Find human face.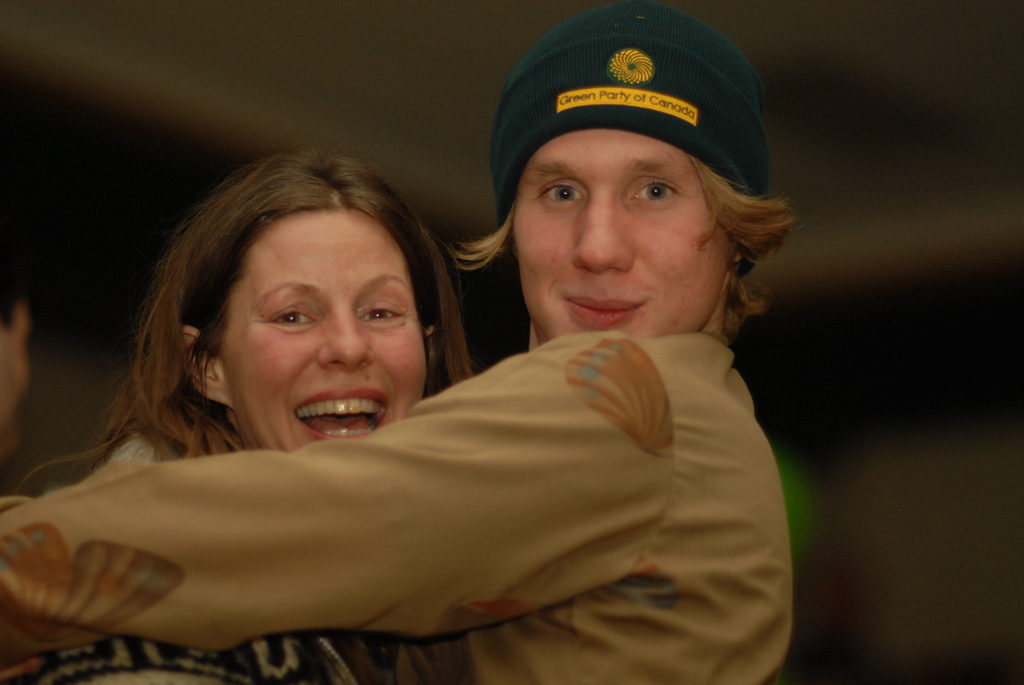
497/105/755/342.
